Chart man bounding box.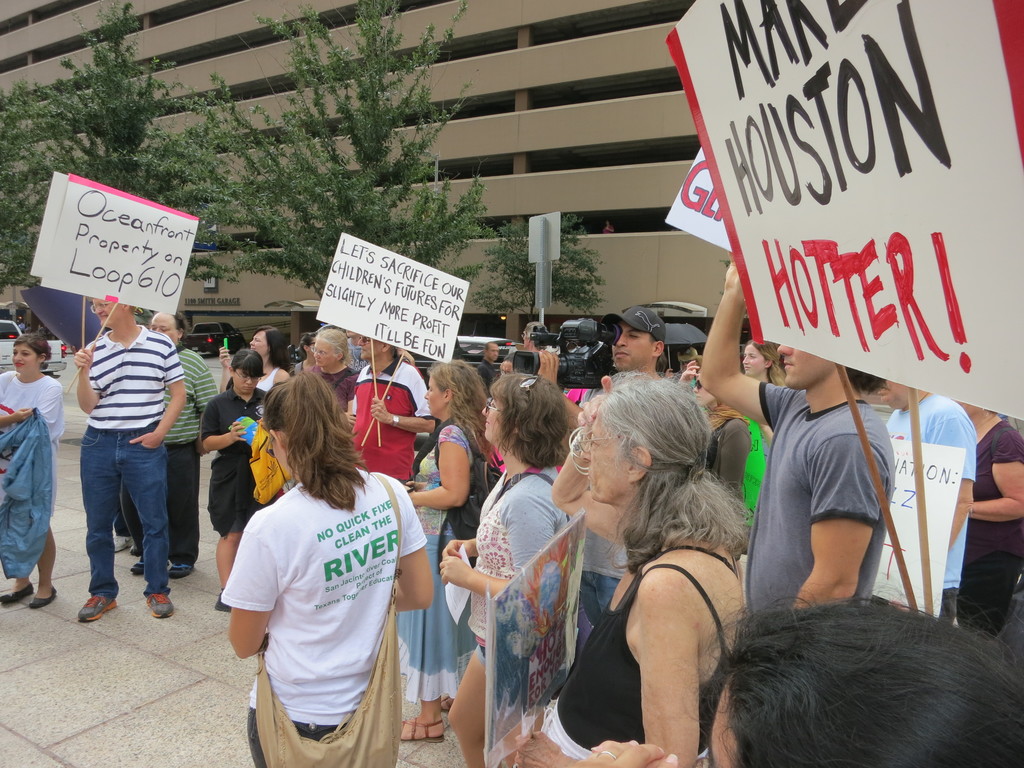
Charted: l=521, t=319, r=537, b=351.
